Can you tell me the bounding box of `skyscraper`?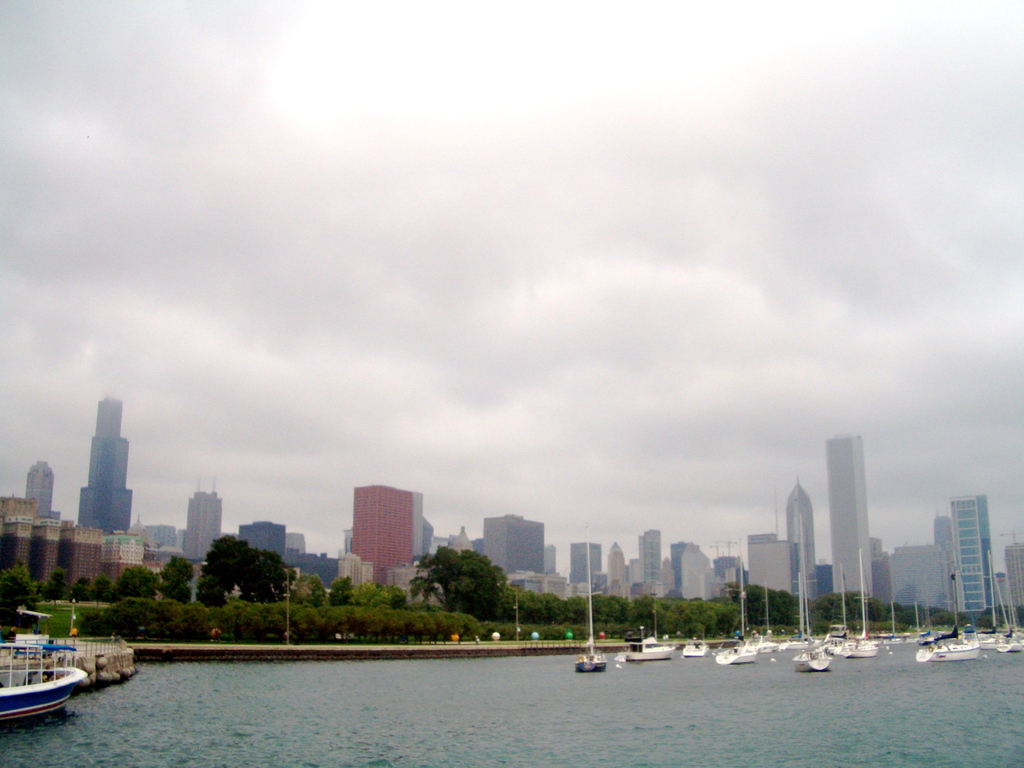
box(445, 512, 570, 604).
